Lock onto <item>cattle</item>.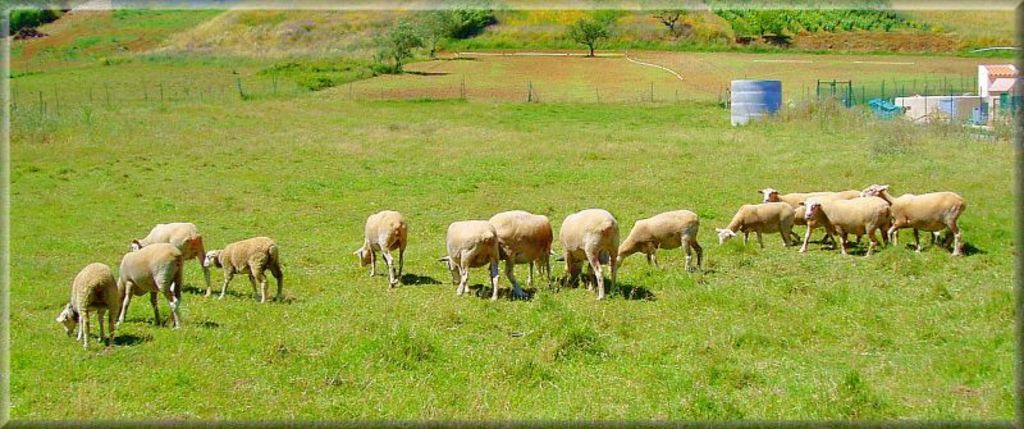
Locked: 554, 211, 627, 302.
